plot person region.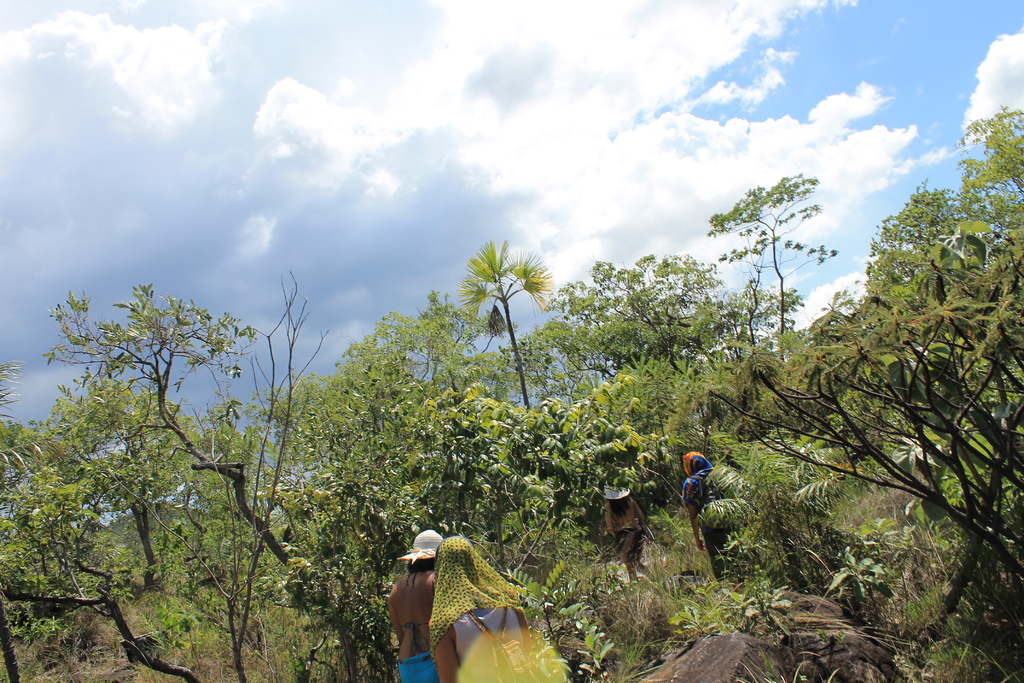
Plotted at [430,536,531,682].
